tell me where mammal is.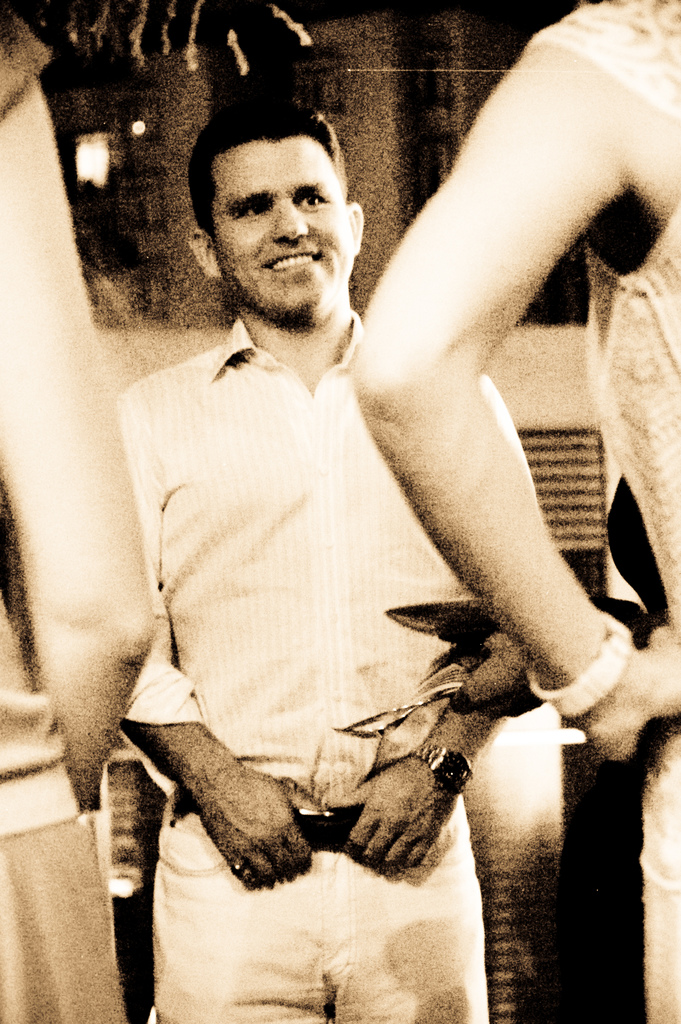
mammal is at {"left": 104, "top": 105, "right": 554, "bottom": 1023}.
